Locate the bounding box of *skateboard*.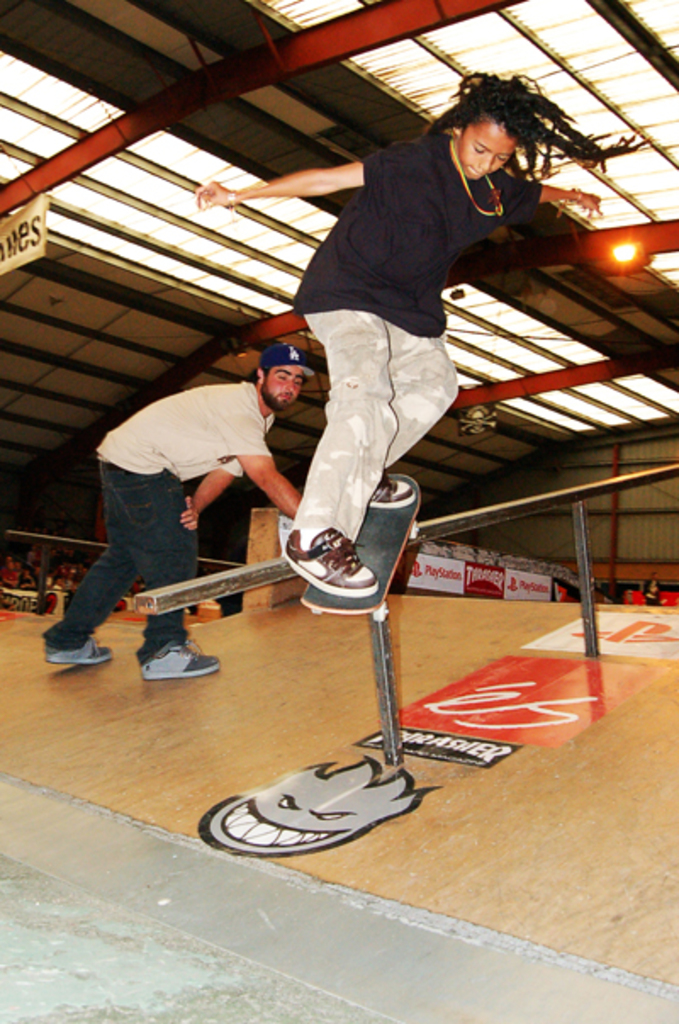
Bounding box: pyautogui.locateOnScreen(302, 470, 419, 620).
